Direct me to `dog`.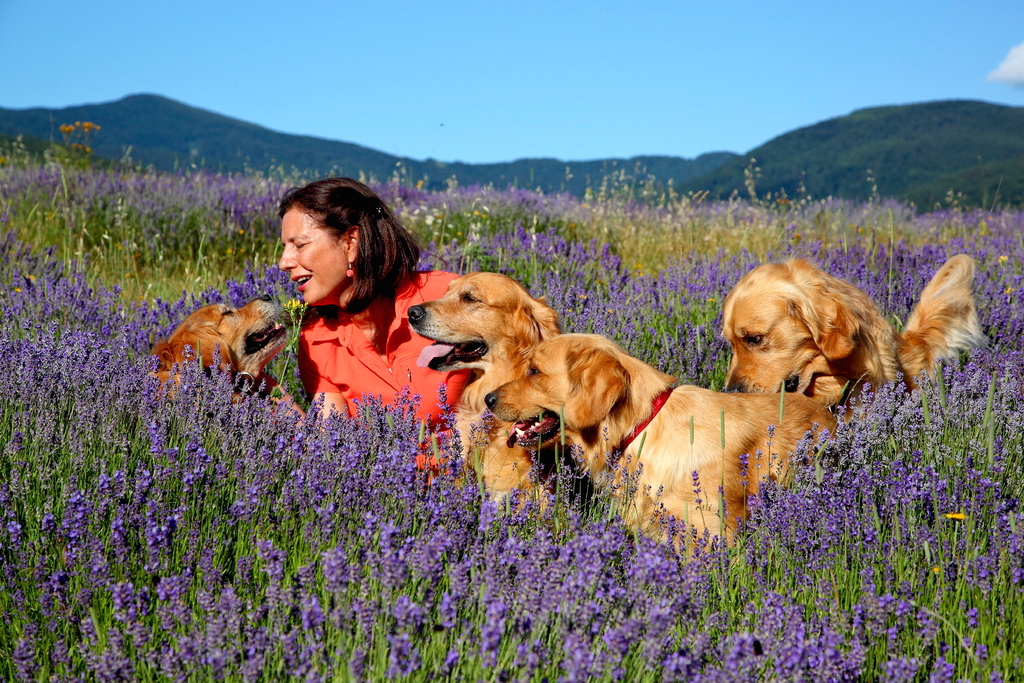
Direction: locate(716, 253, 990, 428).
